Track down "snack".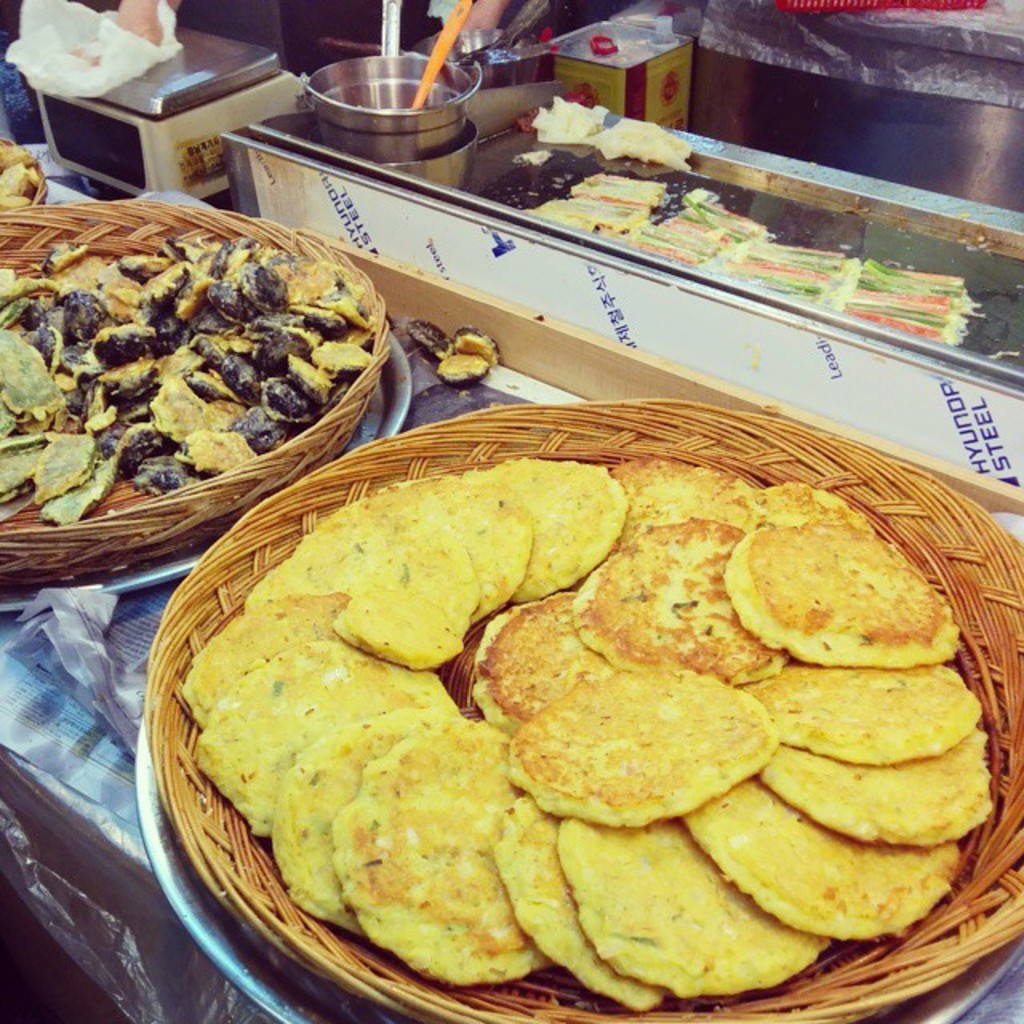
Tracked to 437, 350, 485, 384.
